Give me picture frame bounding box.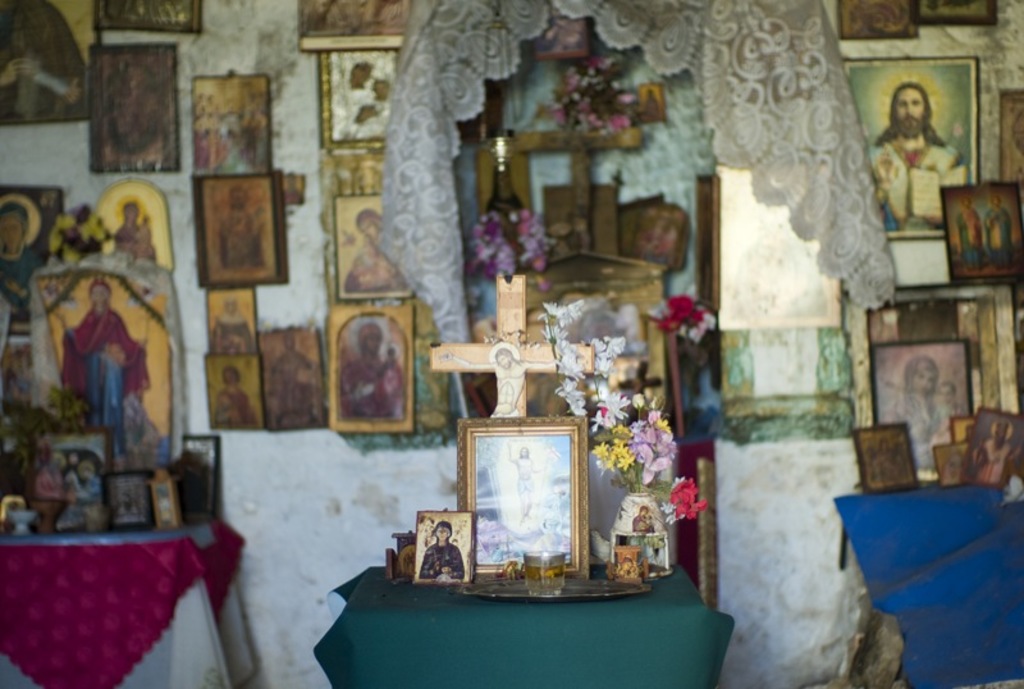
92, 0, 200, 31.
